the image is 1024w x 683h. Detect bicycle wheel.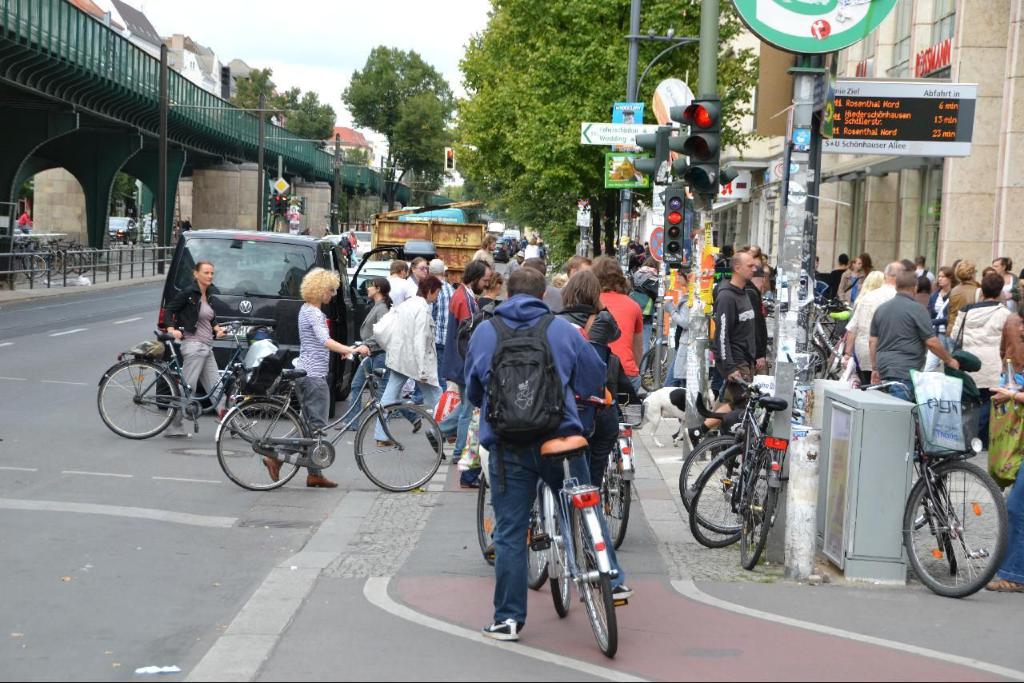
Detection: {"left": 912, "top": 456, "right": 1010, "bottom": 602}.
